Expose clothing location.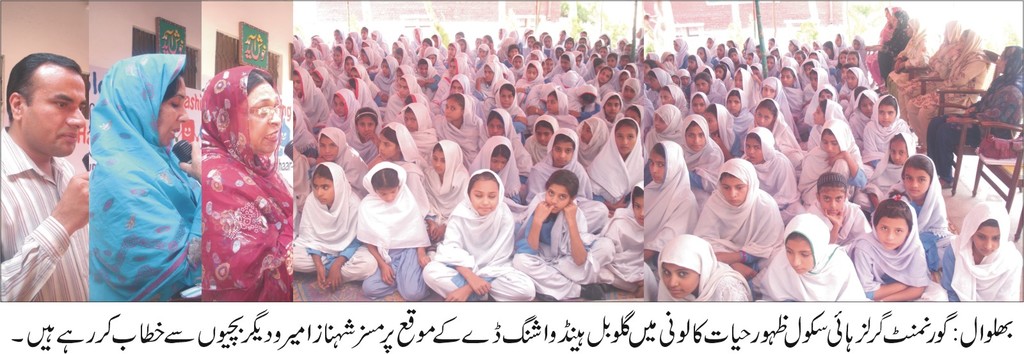
Exposed at 521,108,550,161.
